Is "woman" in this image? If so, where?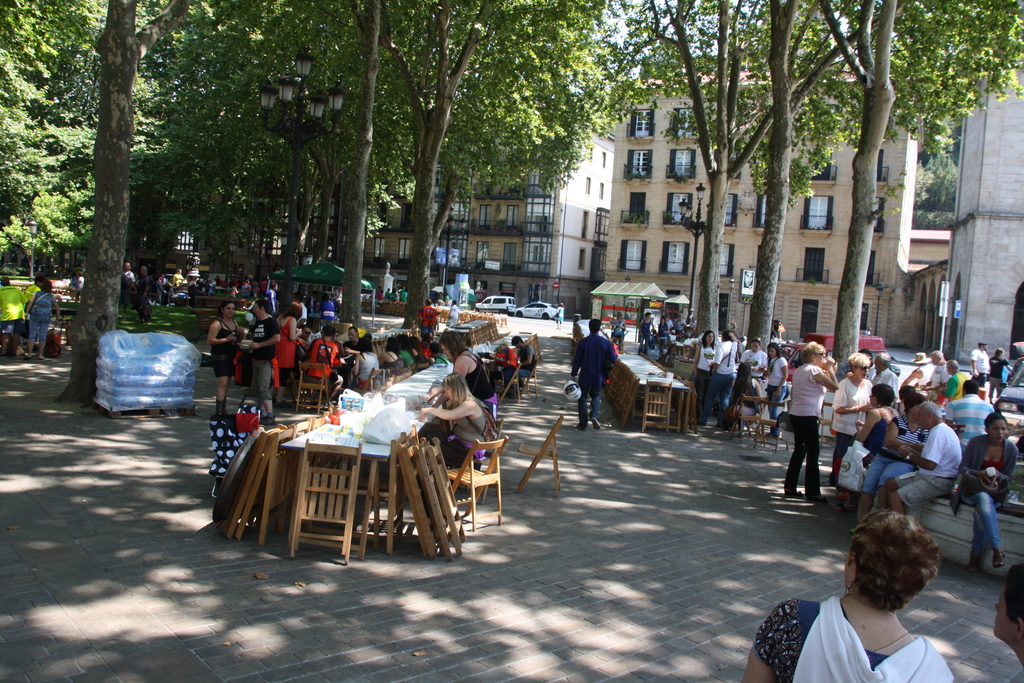
Yes, at bbox=[831, 349, 869, 481].
